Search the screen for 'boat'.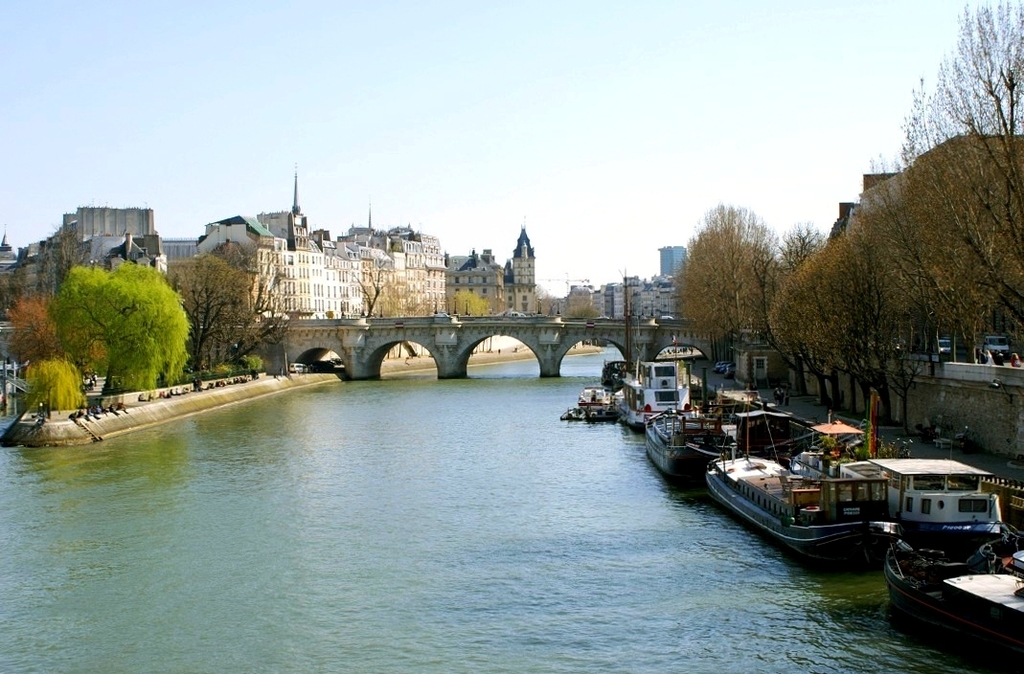
Found at [559,382,614,421].
